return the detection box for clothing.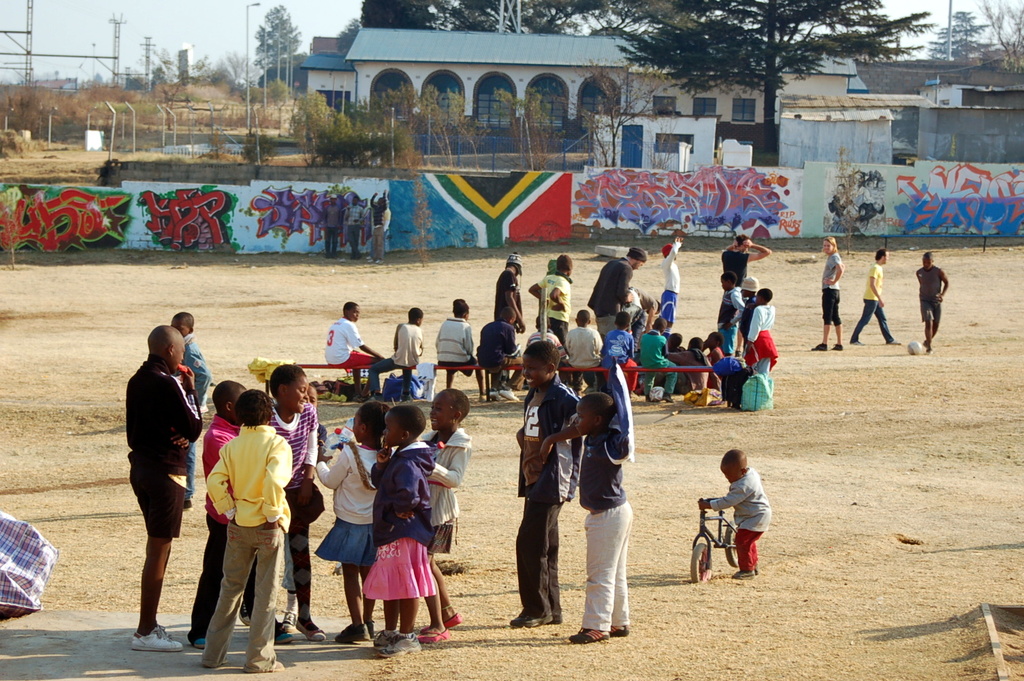
bbox=(196, 400, 291, 642).
